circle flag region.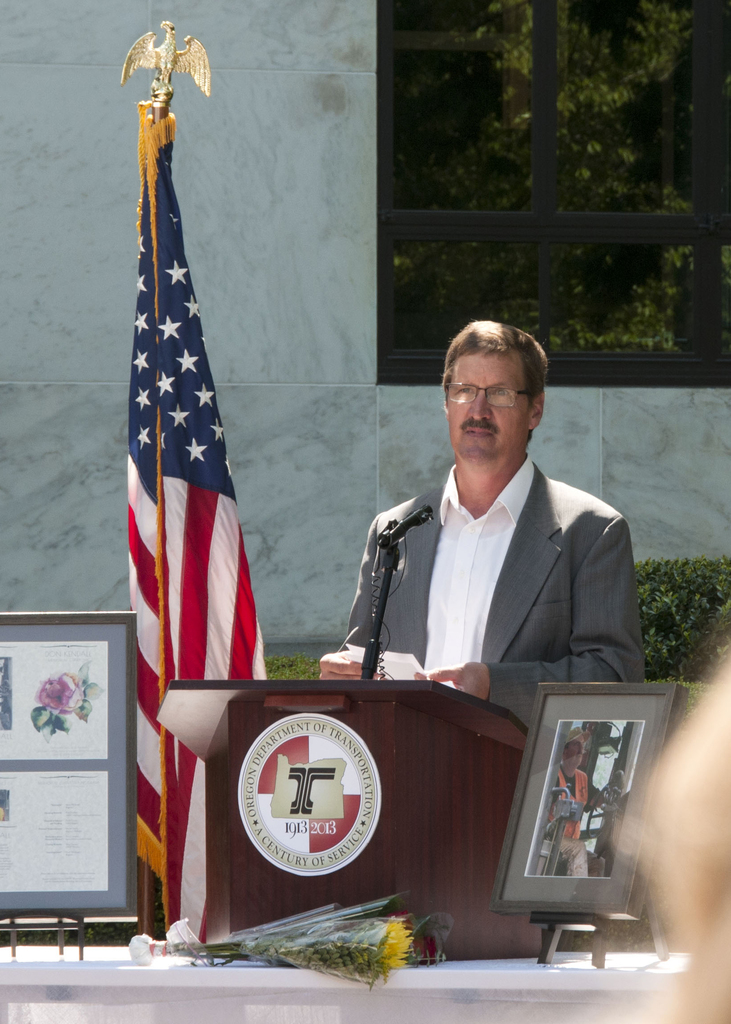
Region: <region>114, 37, 246, 833</region>.
